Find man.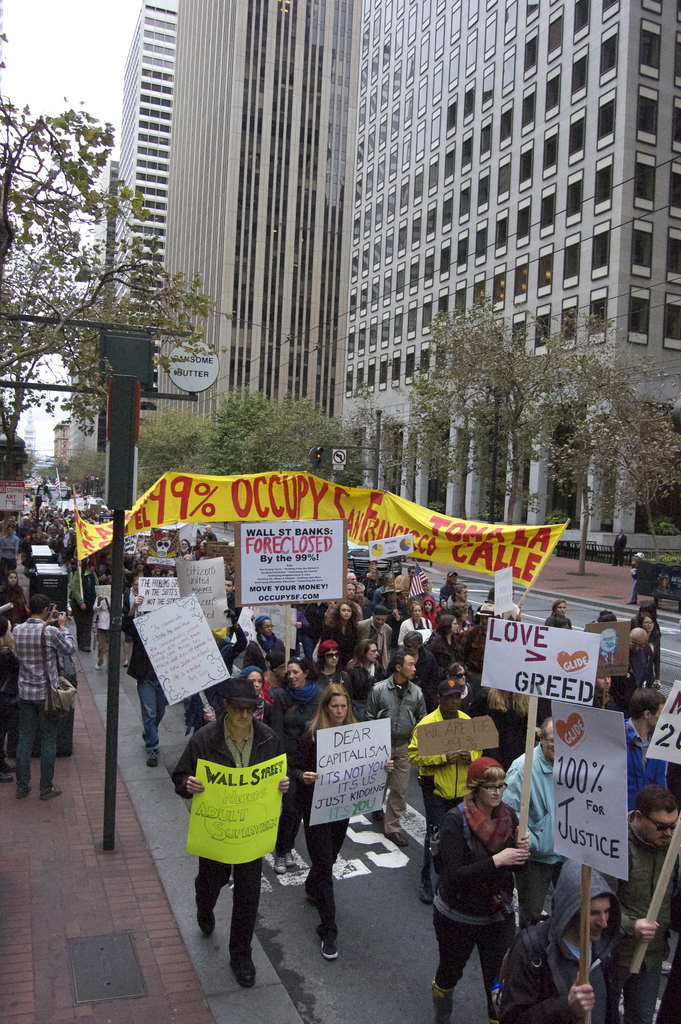
441,580,474,610.
